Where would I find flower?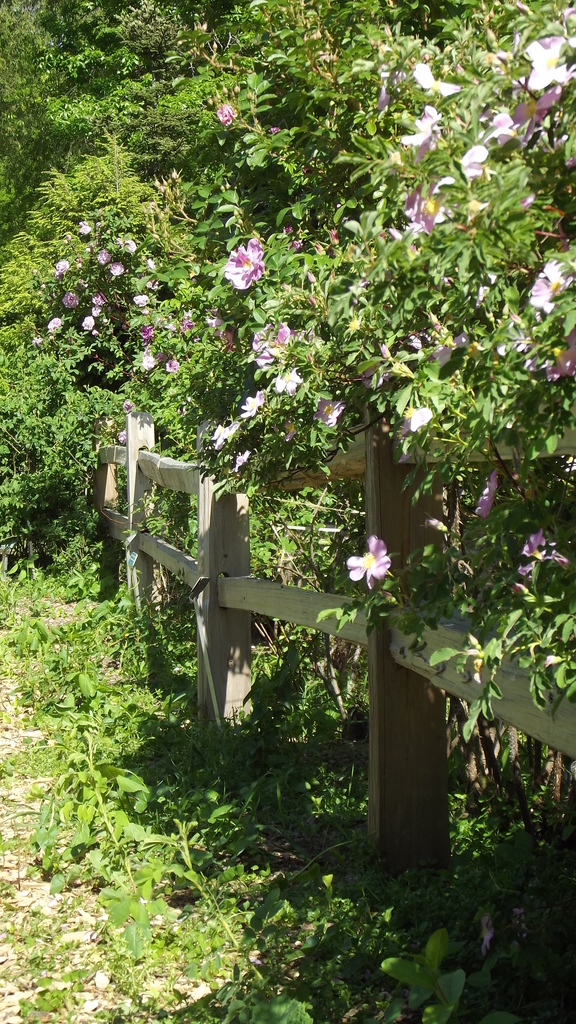
At 343, 534, 402, 593.
